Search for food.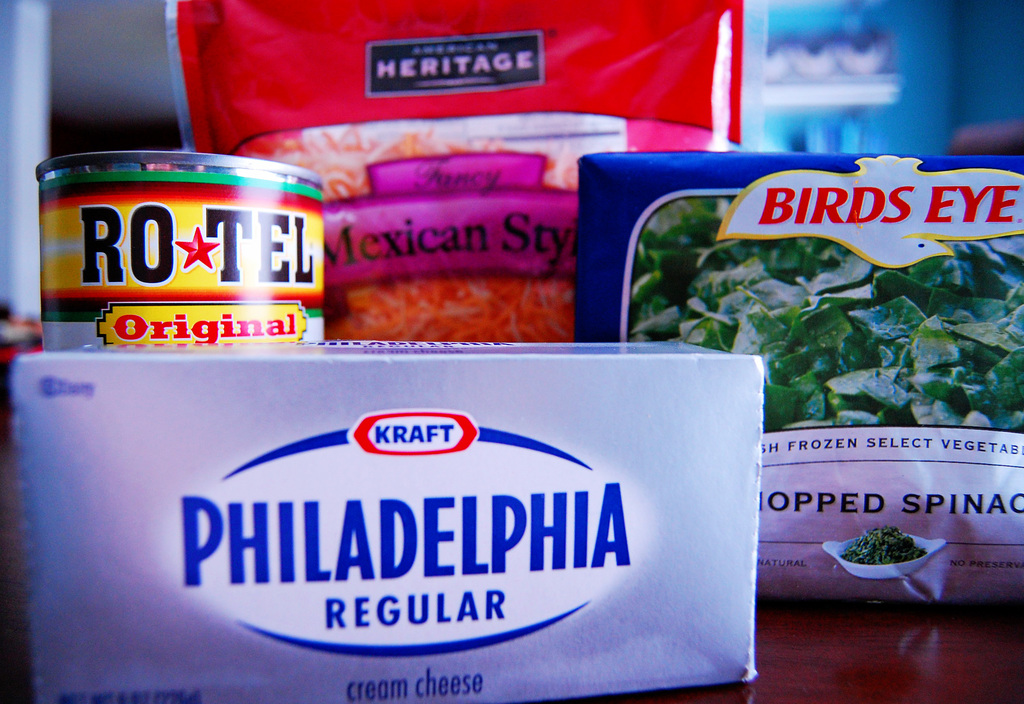
Found at <box>574,147,1023,611</box>.
